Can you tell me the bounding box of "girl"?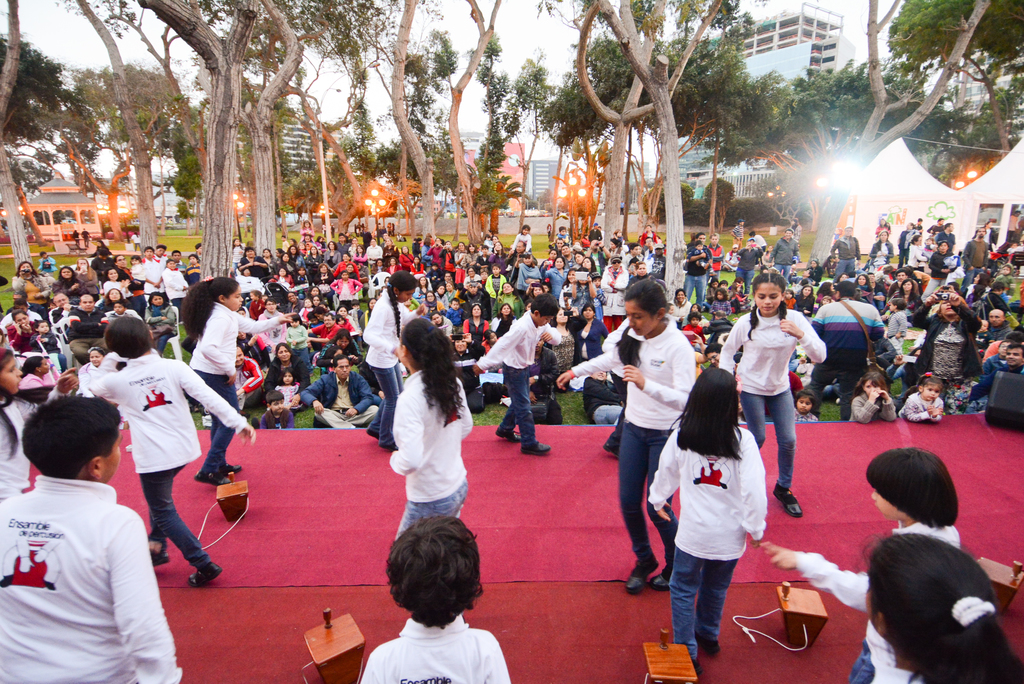
[650,373,766,673].
